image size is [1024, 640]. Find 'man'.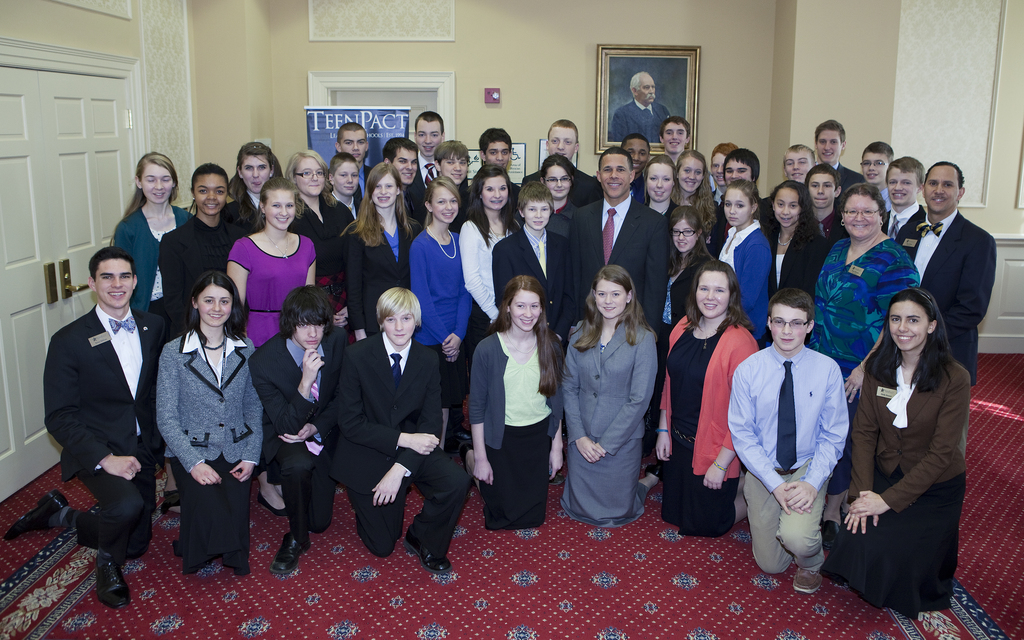
[left=568, top=145, right=671, bottom=335].
